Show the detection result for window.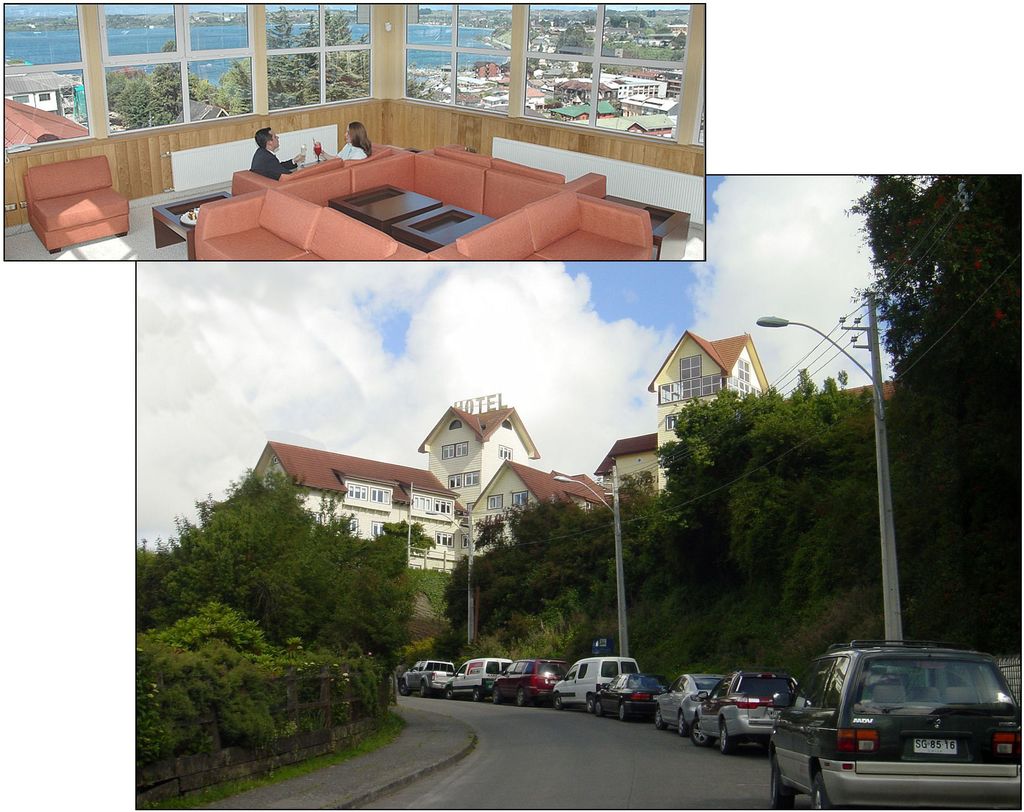
{"x1": 371, "y1": 519, "x2": 386, "y2": 537}.
